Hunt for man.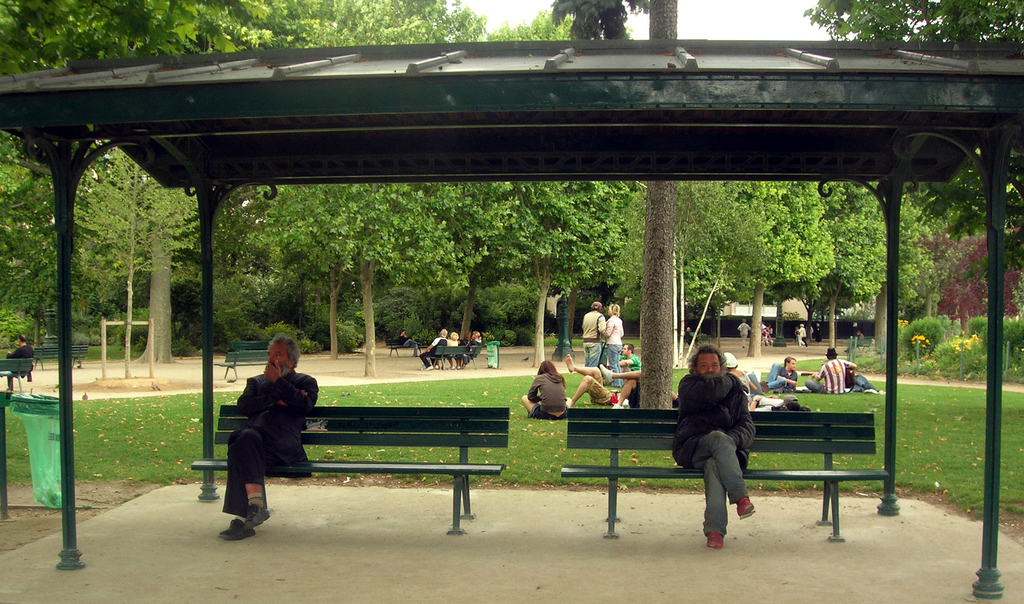
Hunted down at 216 332 317 541.
